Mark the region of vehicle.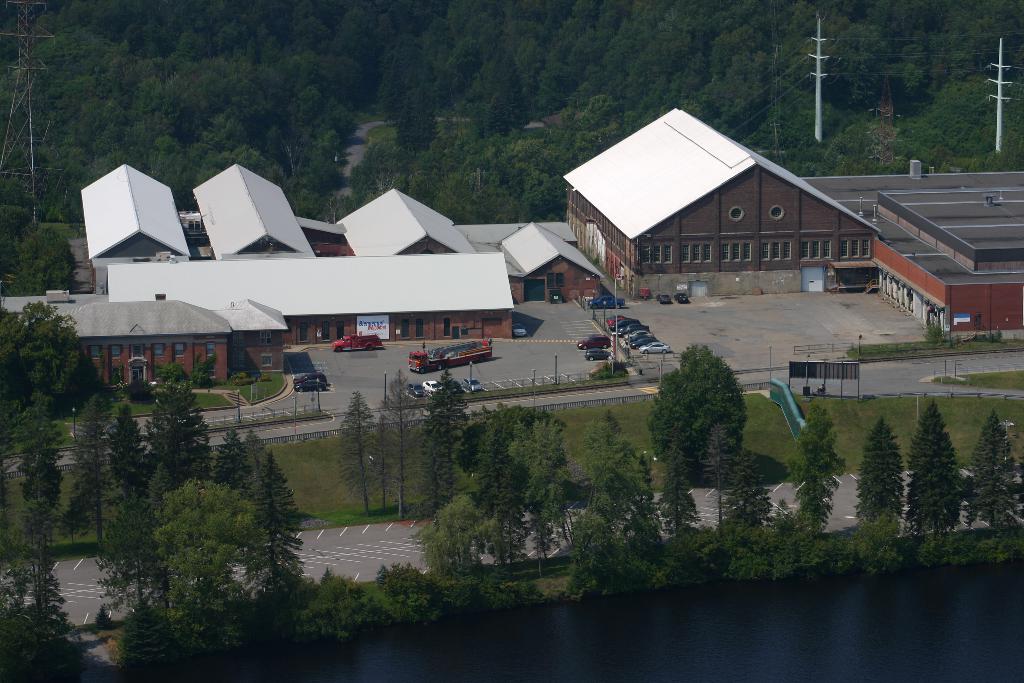
Region: select_region(584, 347, 612, 360).
